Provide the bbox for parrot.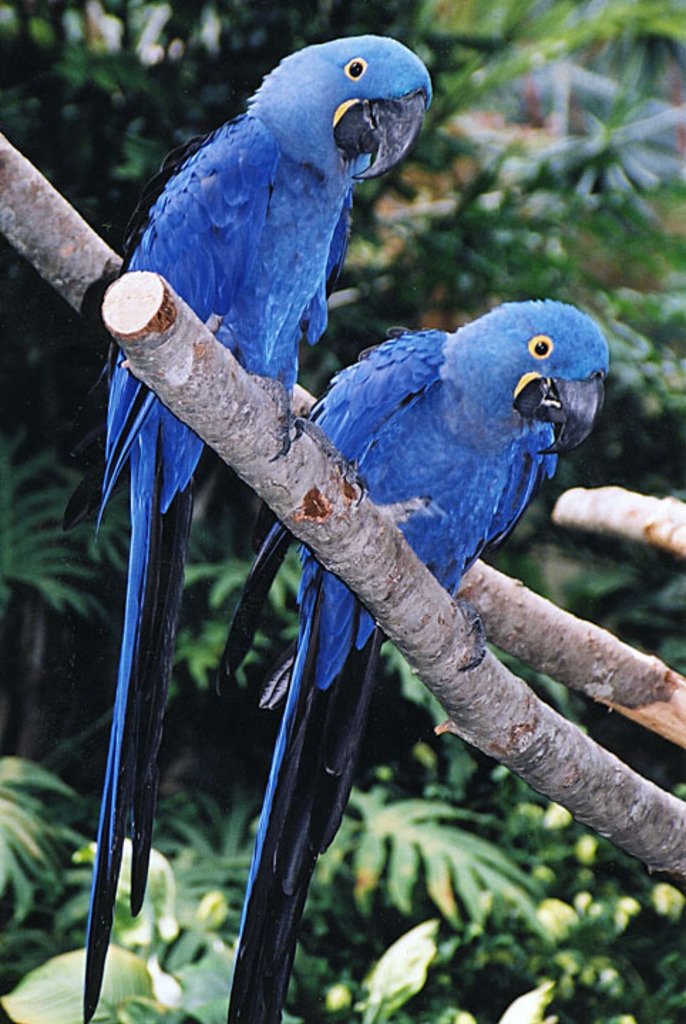
crop(83, 36, 436, 1021).
